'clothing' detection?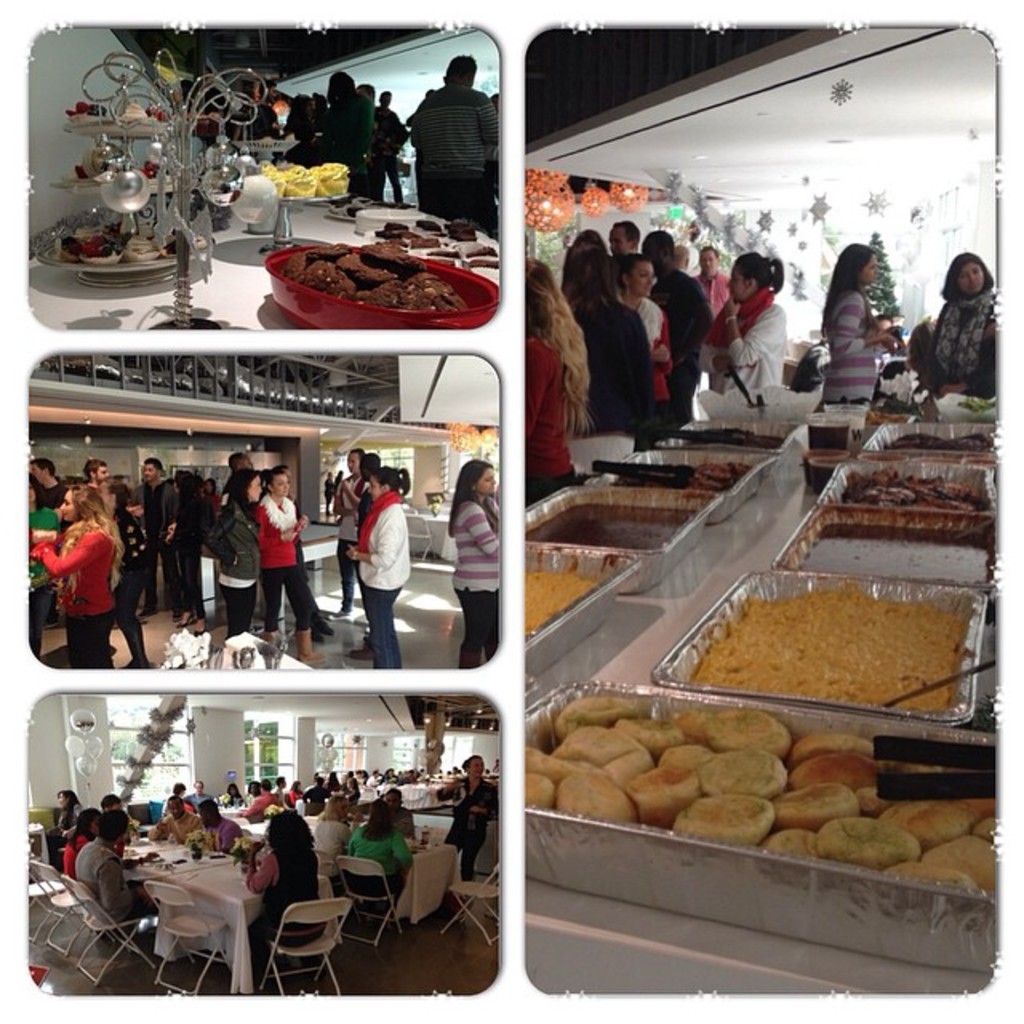
x1=411 y1=85 x2=498 y2=229
